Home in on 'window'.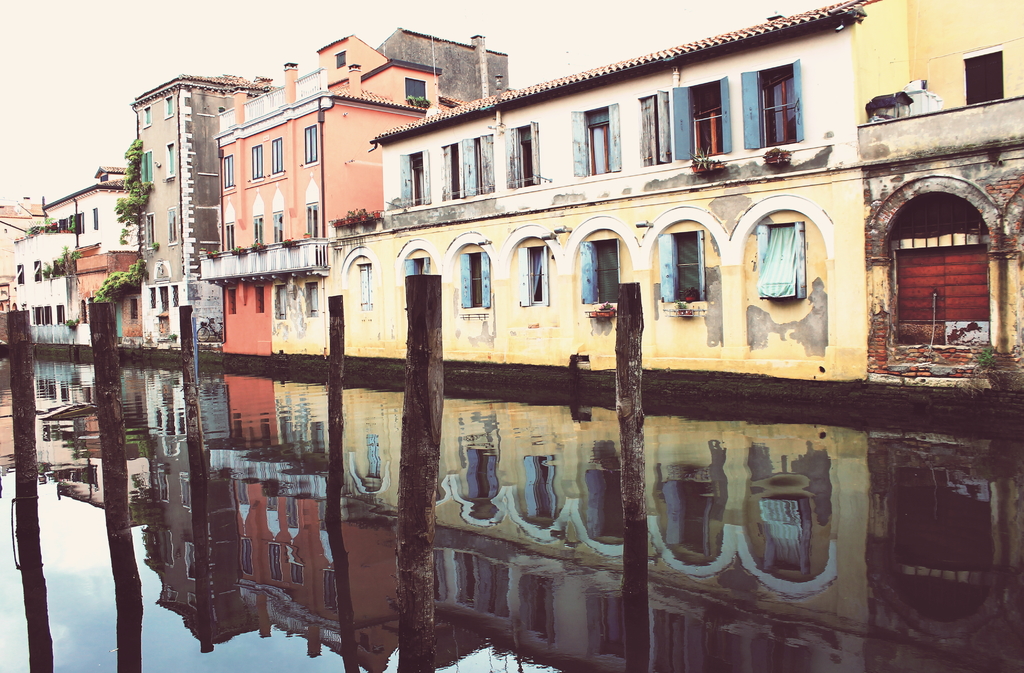
Homed in at [x1=749, y1=222, x2=804, y2=292].
